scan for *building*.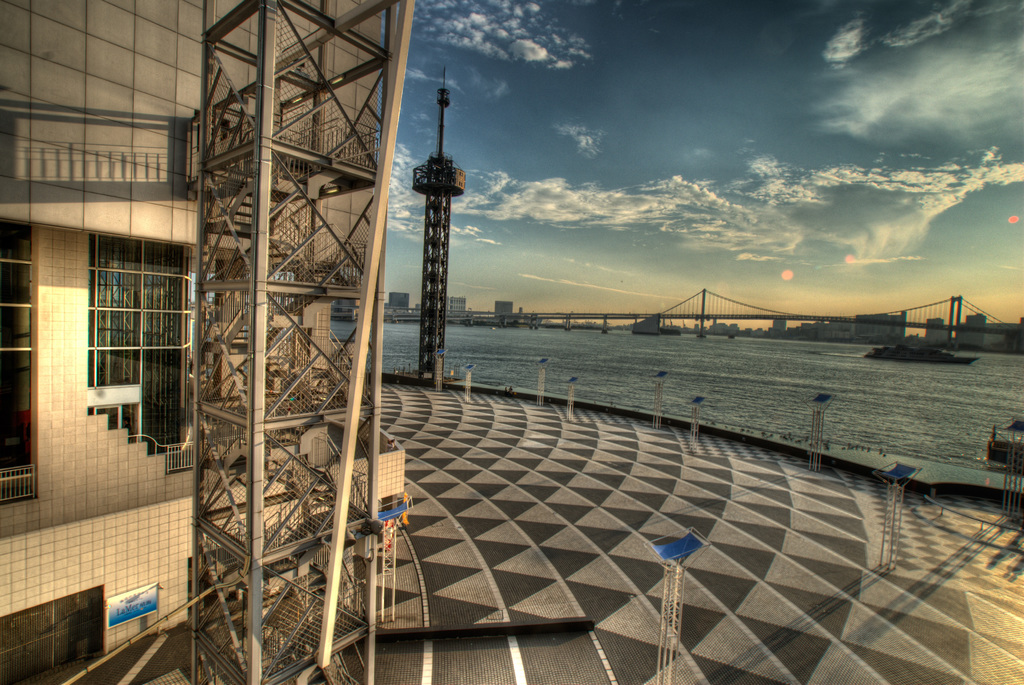
Scan result: 0,0,419,684.
